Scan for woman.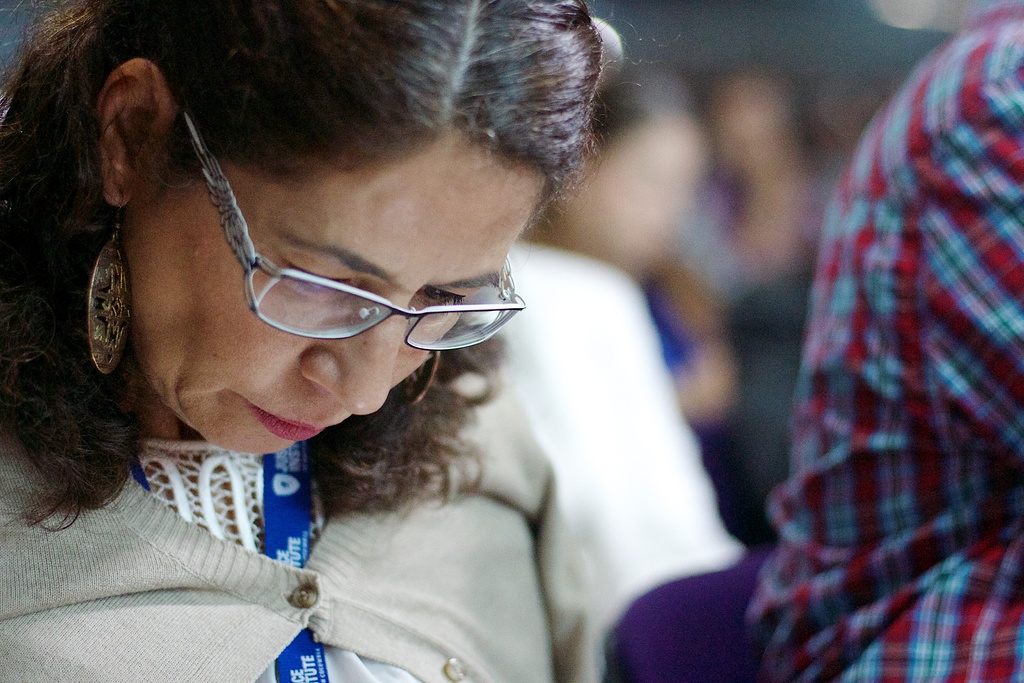
Scan result: x1=0, y1=0, x2=639, y2=682.
